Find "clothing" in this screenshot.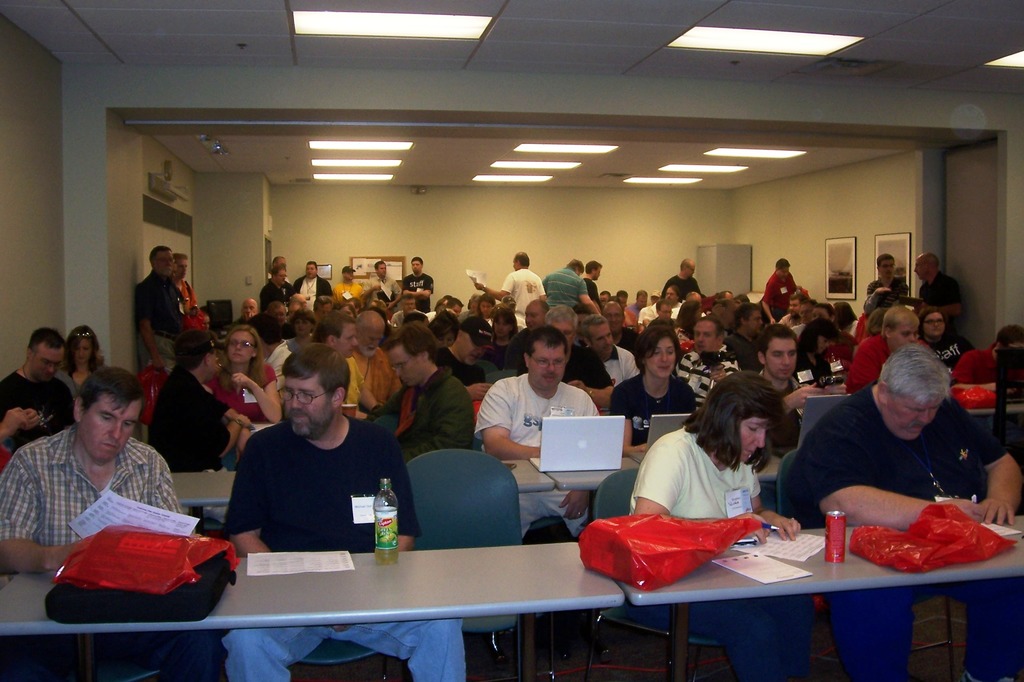
The bounding box for "clothing" is [149, 363, 240, 472].
